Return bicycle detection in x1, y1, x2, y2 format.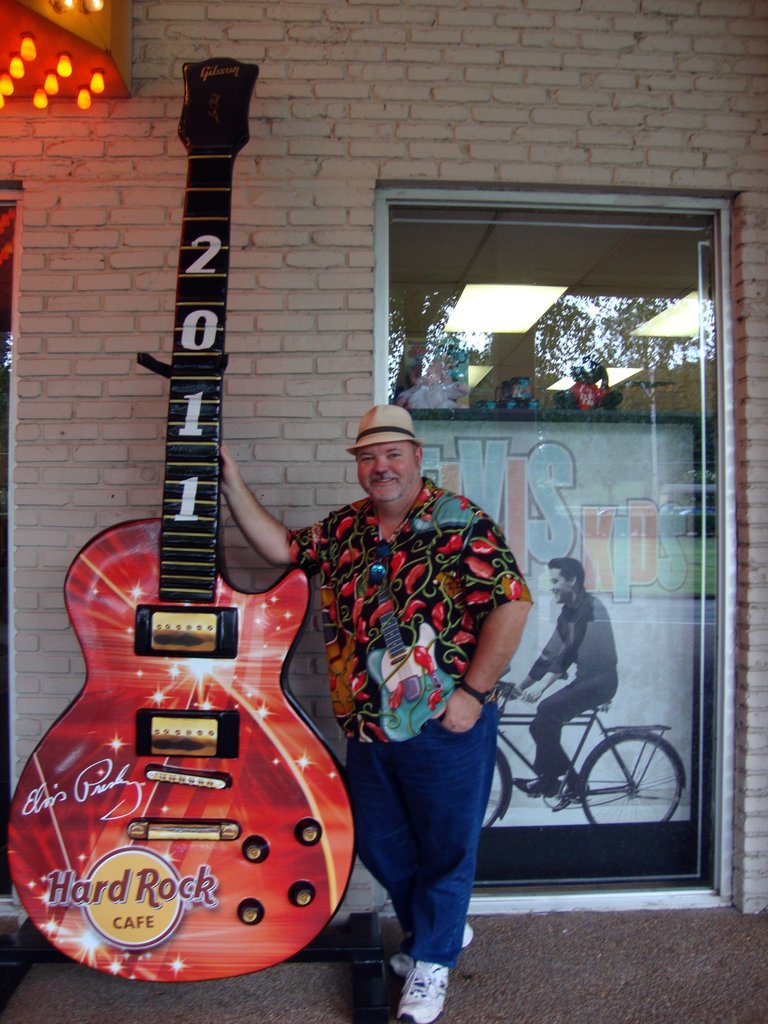
482, 676, 691, 824.
